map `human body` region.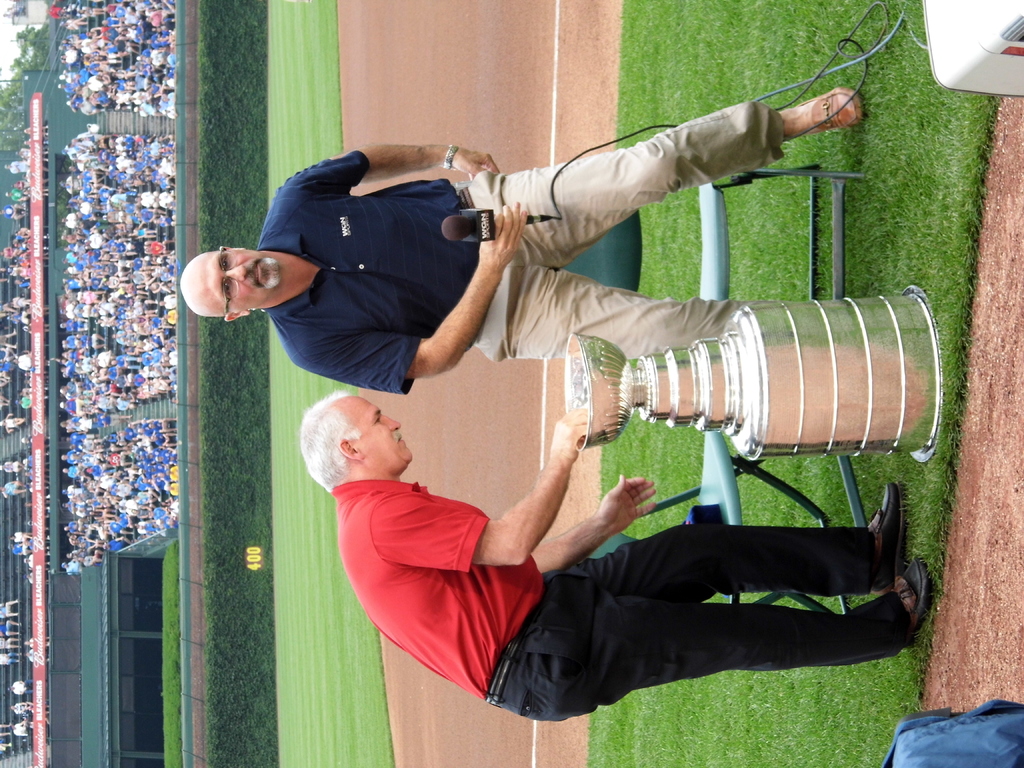
Mapped to {"x1": 317, "y1": 364, "x2": 899, "y2": 725}.
